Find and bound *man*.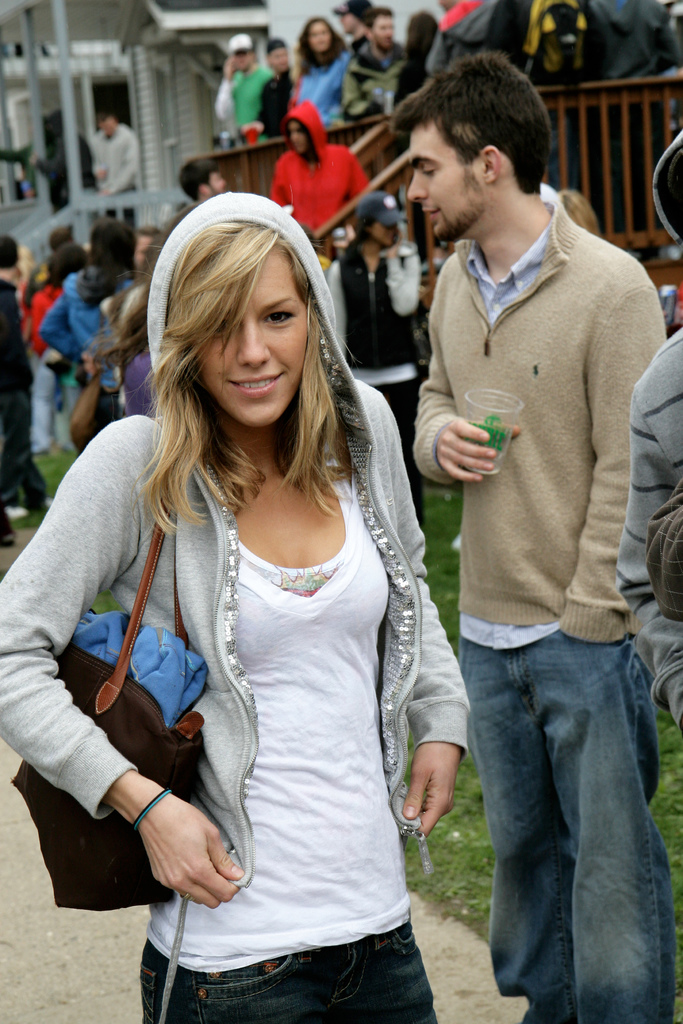
Bound: locate(411, 47, 678, 1023).
